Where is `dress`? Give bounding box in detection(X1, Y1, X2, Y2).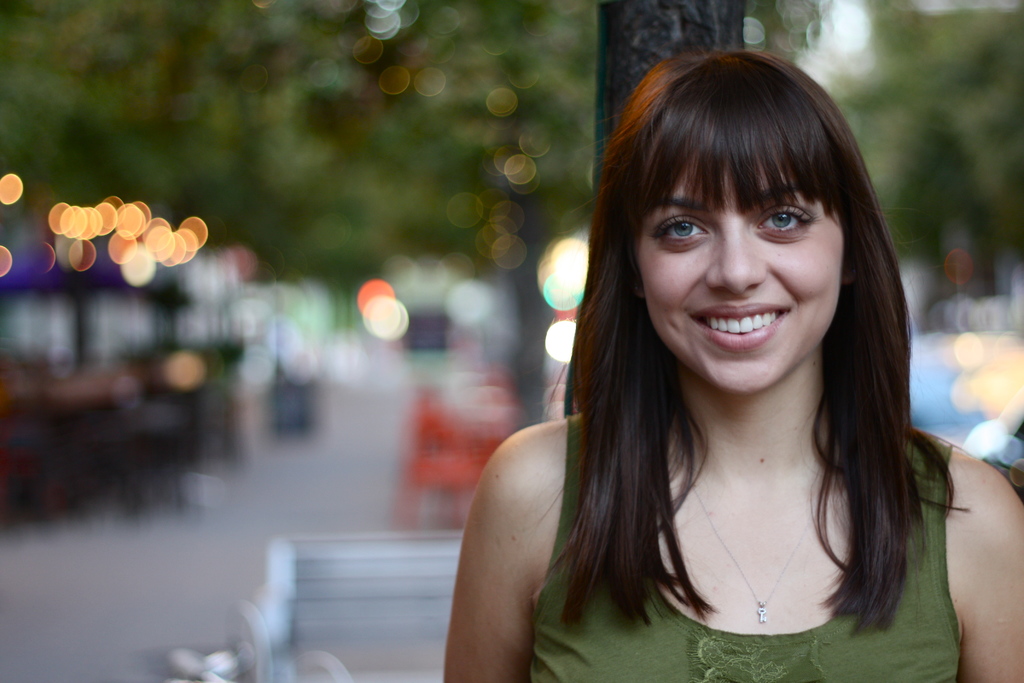
detection(525, 406, 961, 682).
